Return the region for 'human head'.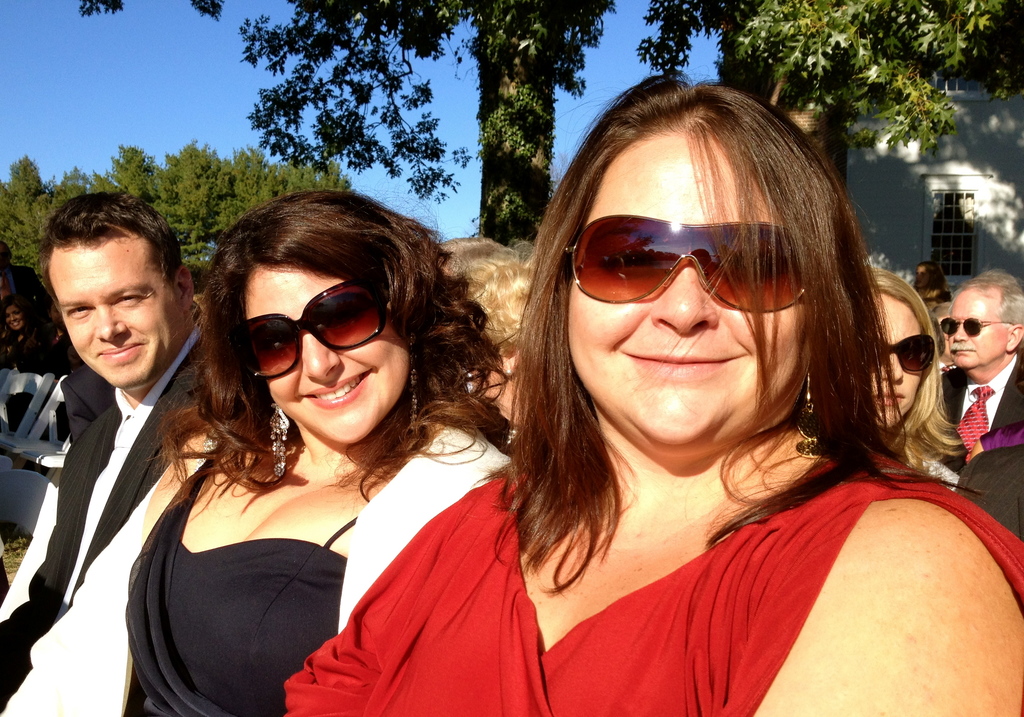
left=192, top=197, right=467, bottom=461.
